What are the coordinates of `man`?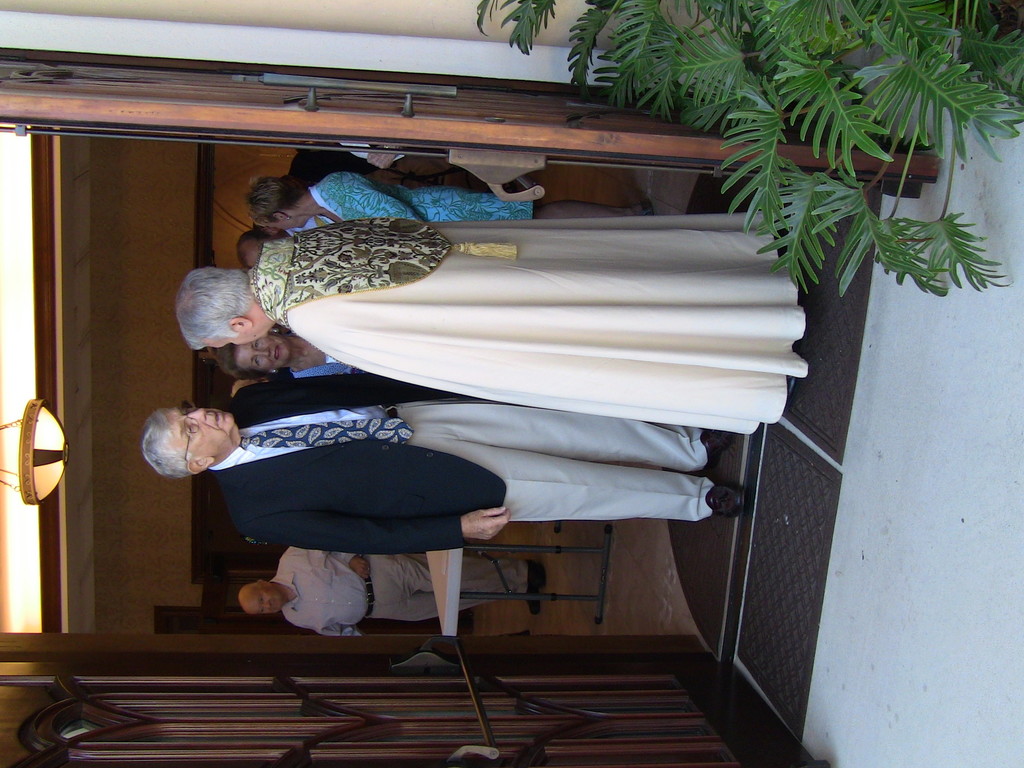
region(242, 552, 547, 639).
